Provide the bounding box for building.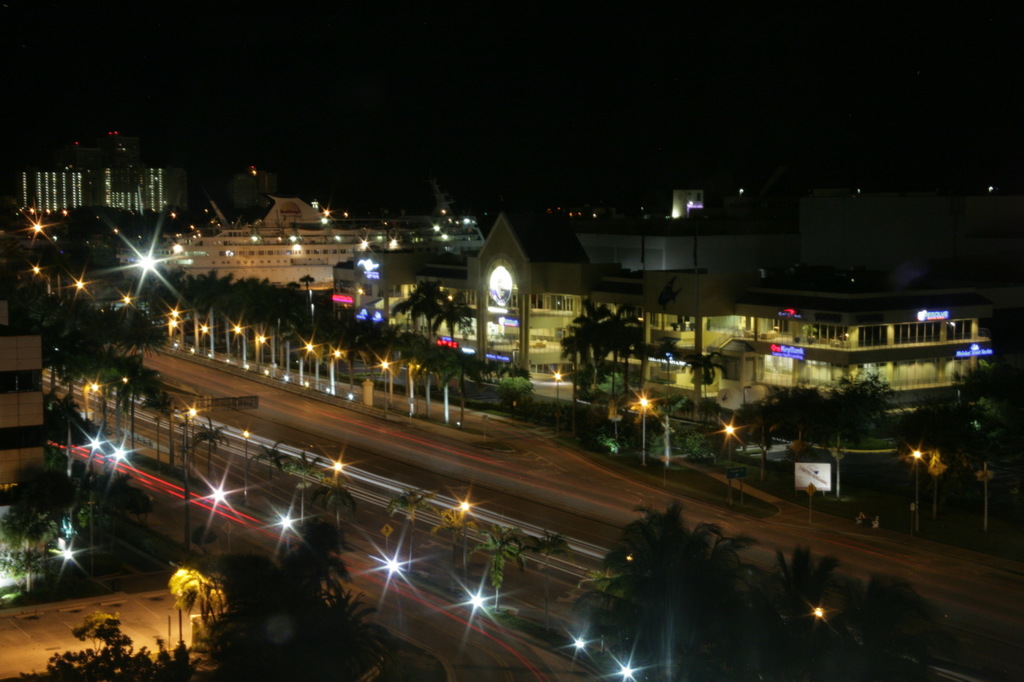
locate(383, 213, 1001, 415).
